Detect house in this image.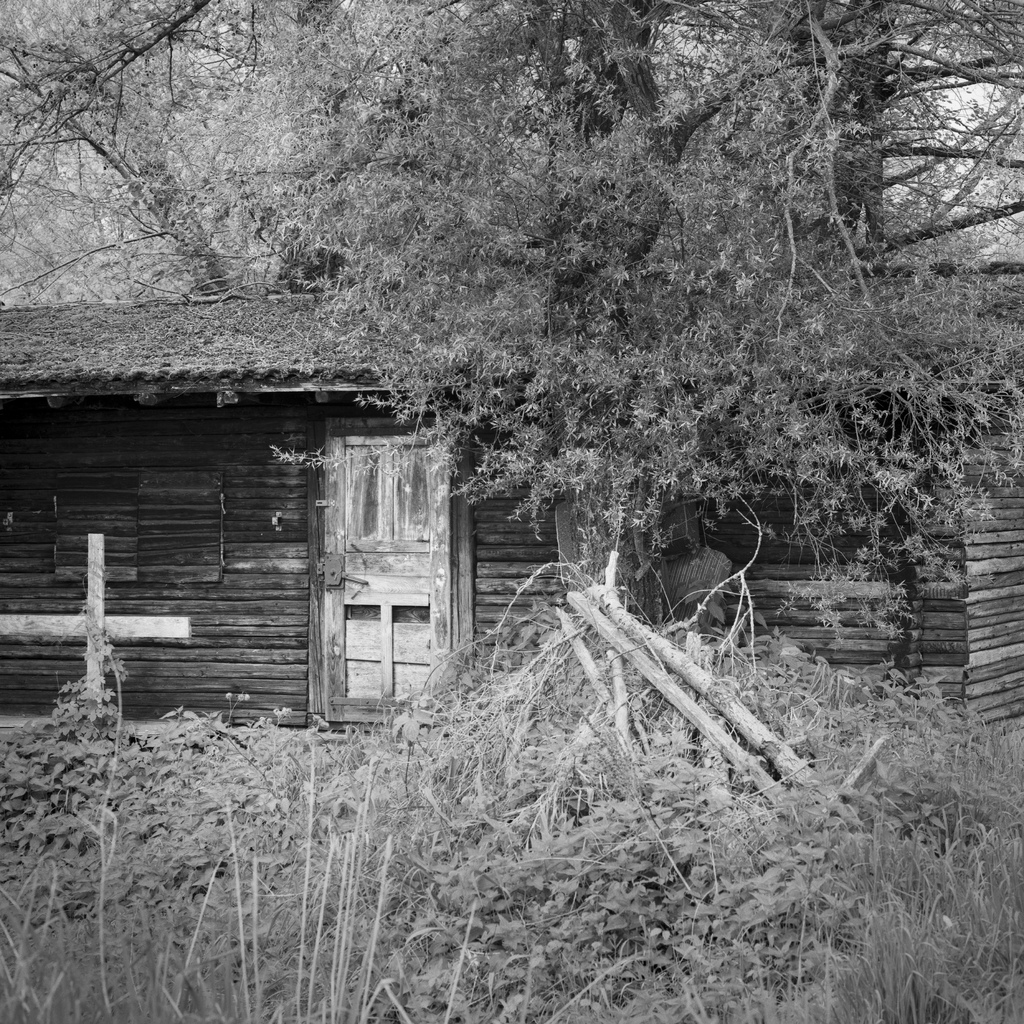
Detection: <bbox>0, 276, 1023, 741</bbox>.
